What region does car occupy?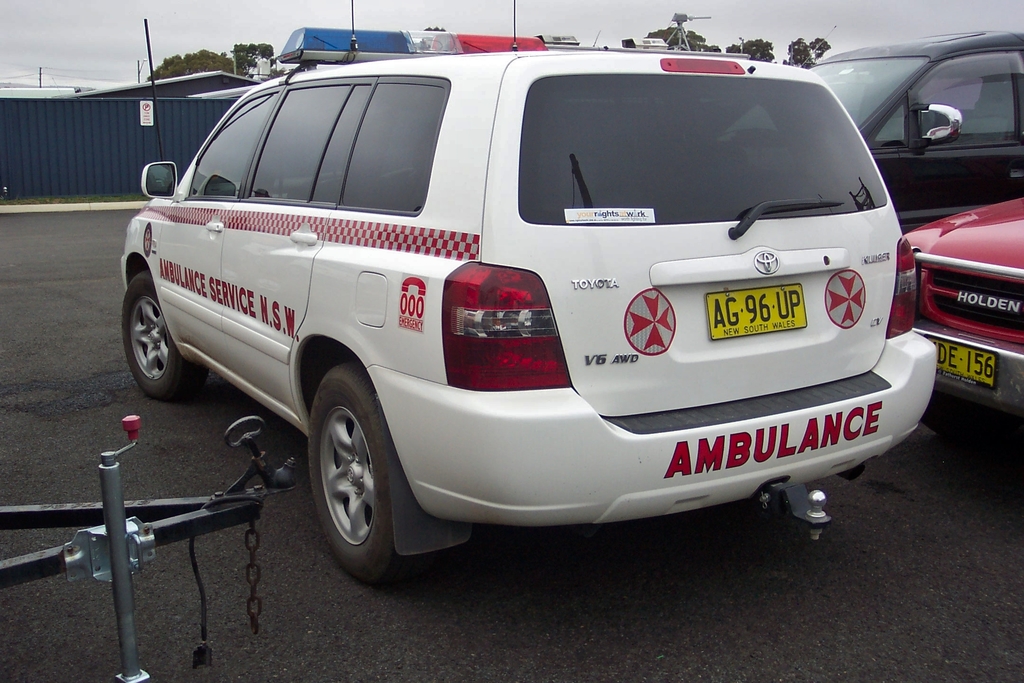
<region>799, 28, 1023, 236</region>.
